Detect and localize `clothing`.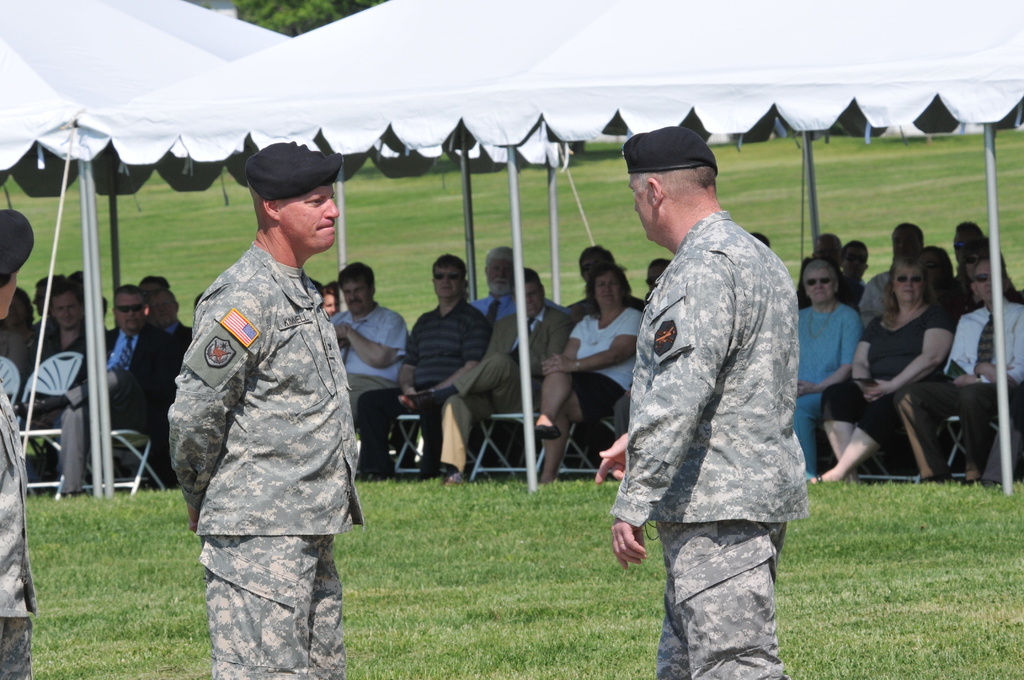
Localized at locate(612, 206, 808, 679).
